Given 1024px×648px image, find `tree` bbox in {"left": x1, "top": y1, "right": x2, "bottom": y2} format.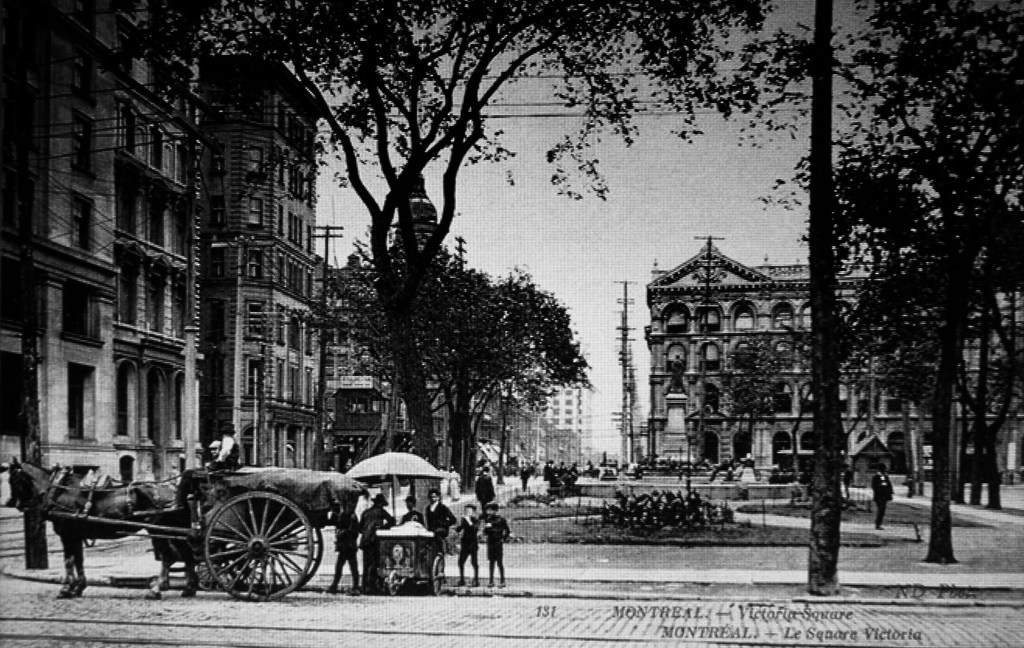
{"left": 136, "top": 0, "right": 790, "bottom": 467}.
